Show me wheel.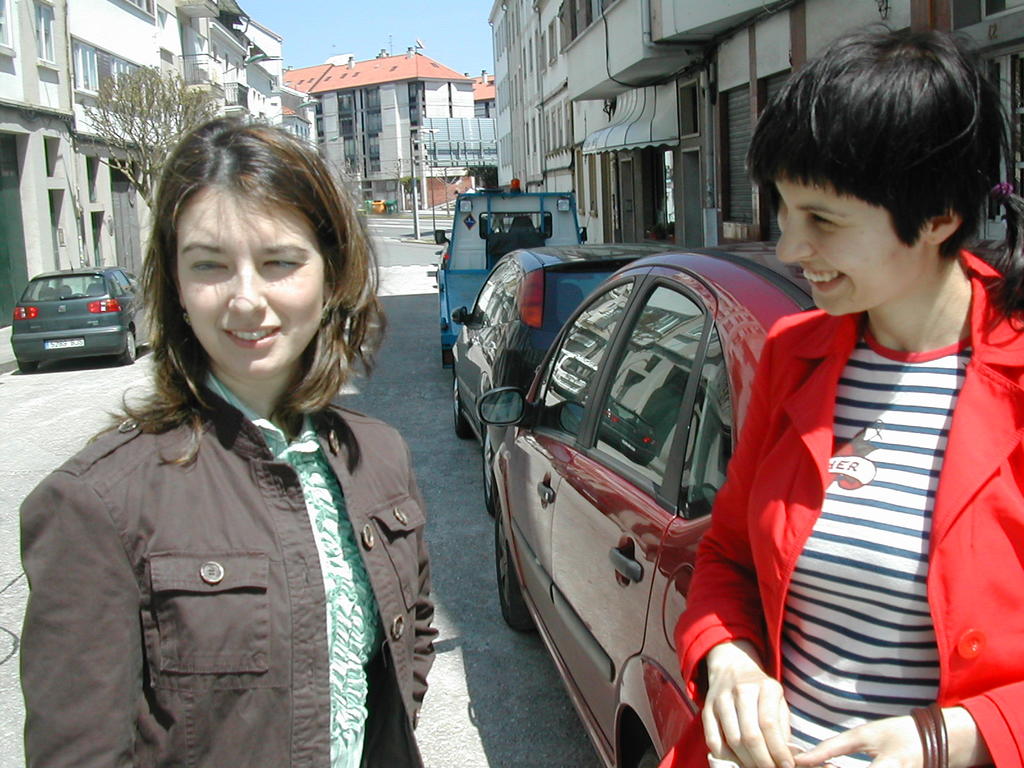
wheel is here: detection(19, 360, 36, 372).
